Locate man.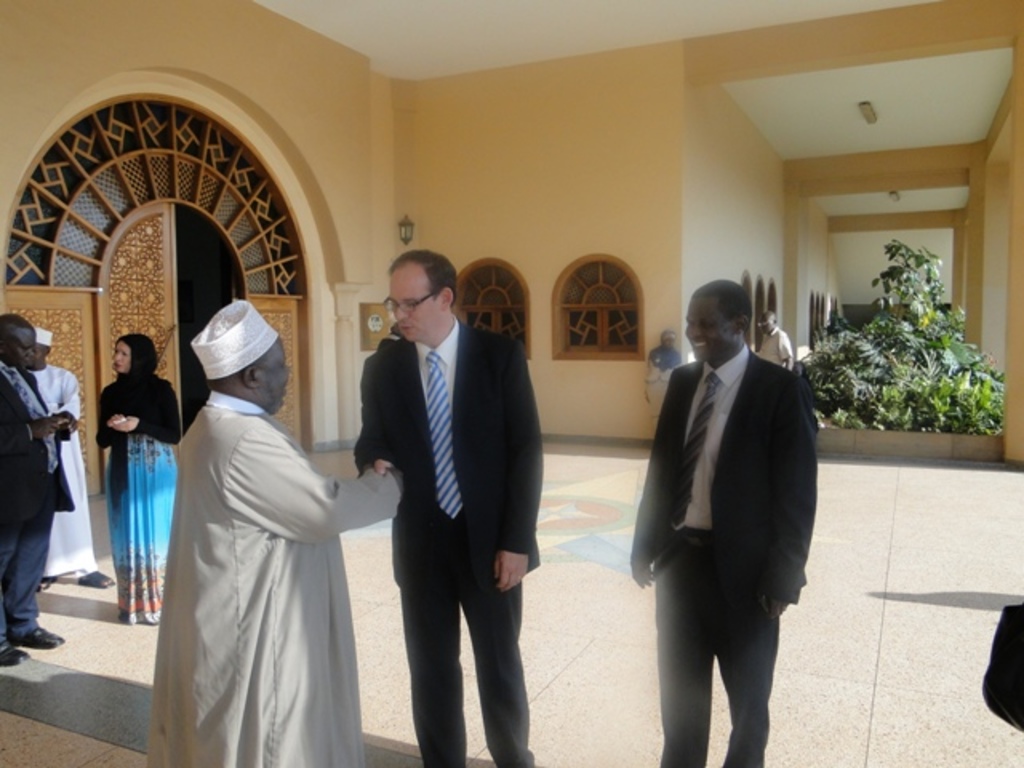
Bounding box: <bbox>741, 314, 790, 389</bbox>.
